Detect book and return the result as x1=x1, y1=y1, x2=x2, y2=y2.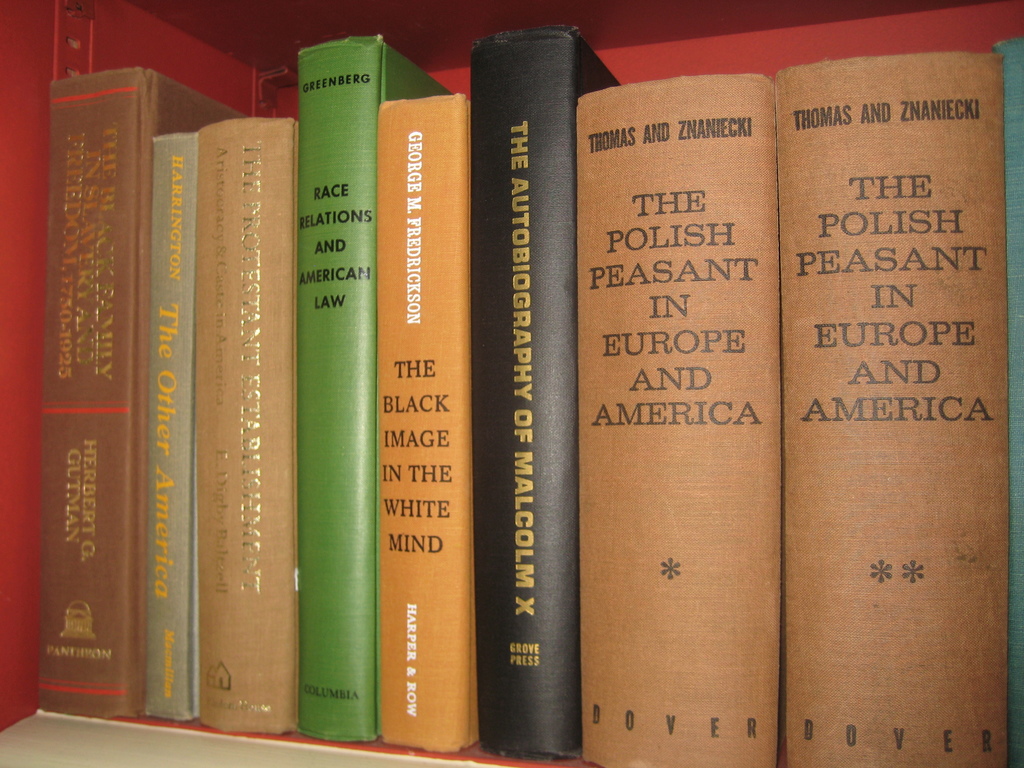
x1=44, y1=64, x2=261, y2=720.
